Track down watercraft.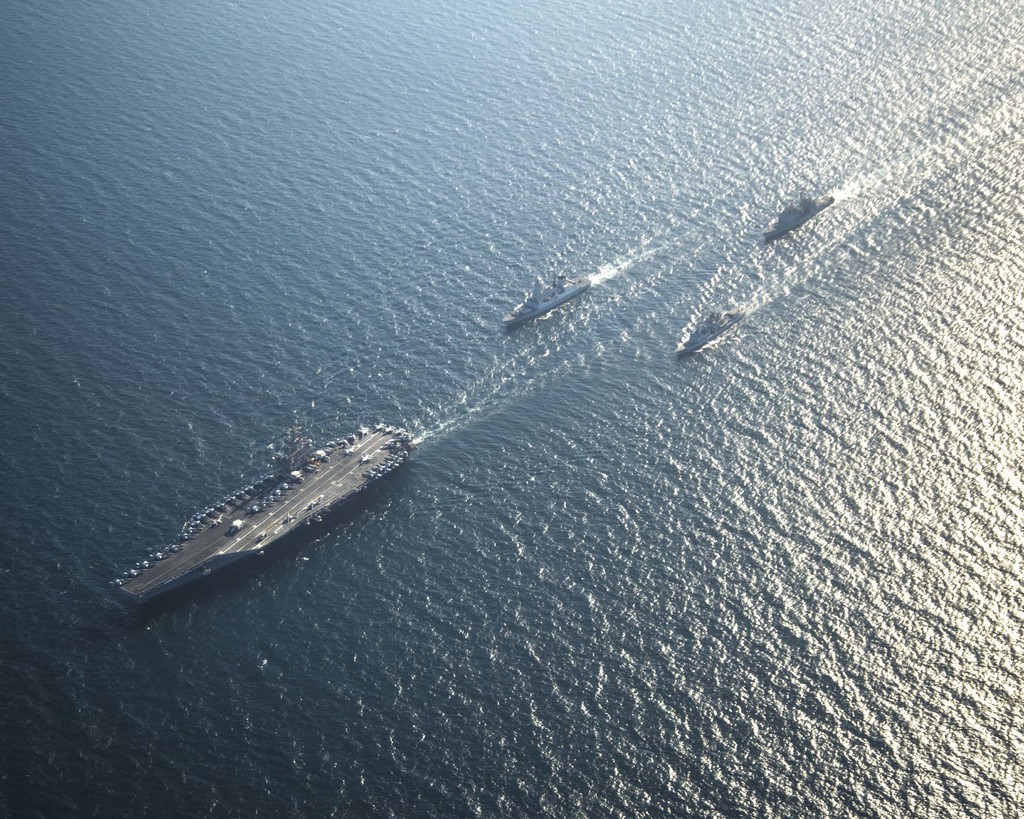
Tracked to <bbox>504, 276, 595, 319</bbox>.
